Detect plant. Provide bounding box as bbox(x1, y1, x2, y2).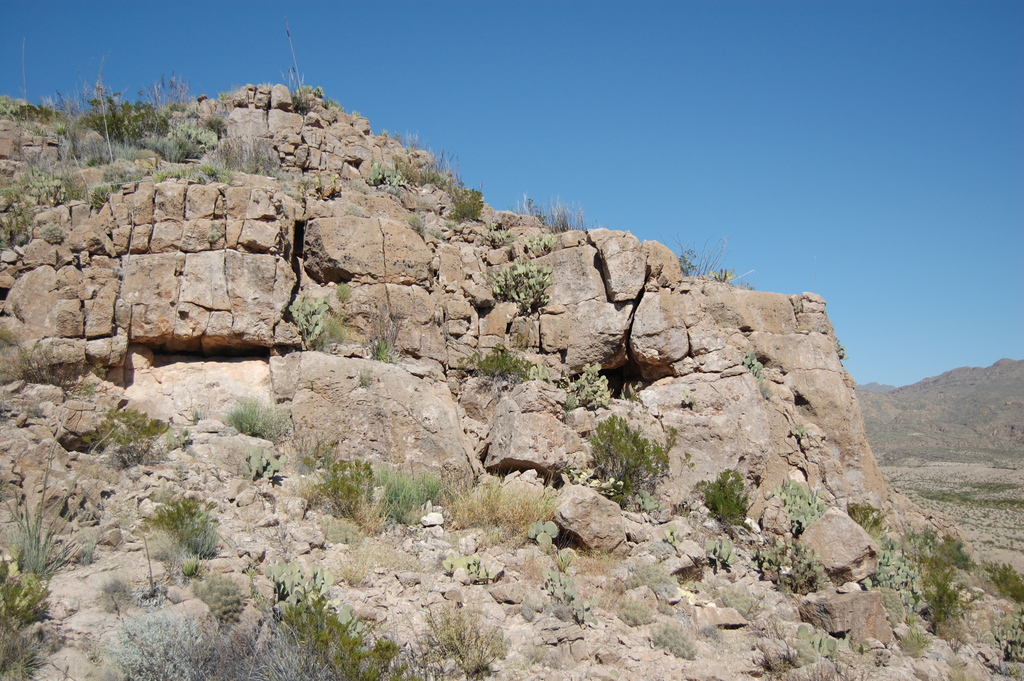
bbox(342, 203, 366, 217).
